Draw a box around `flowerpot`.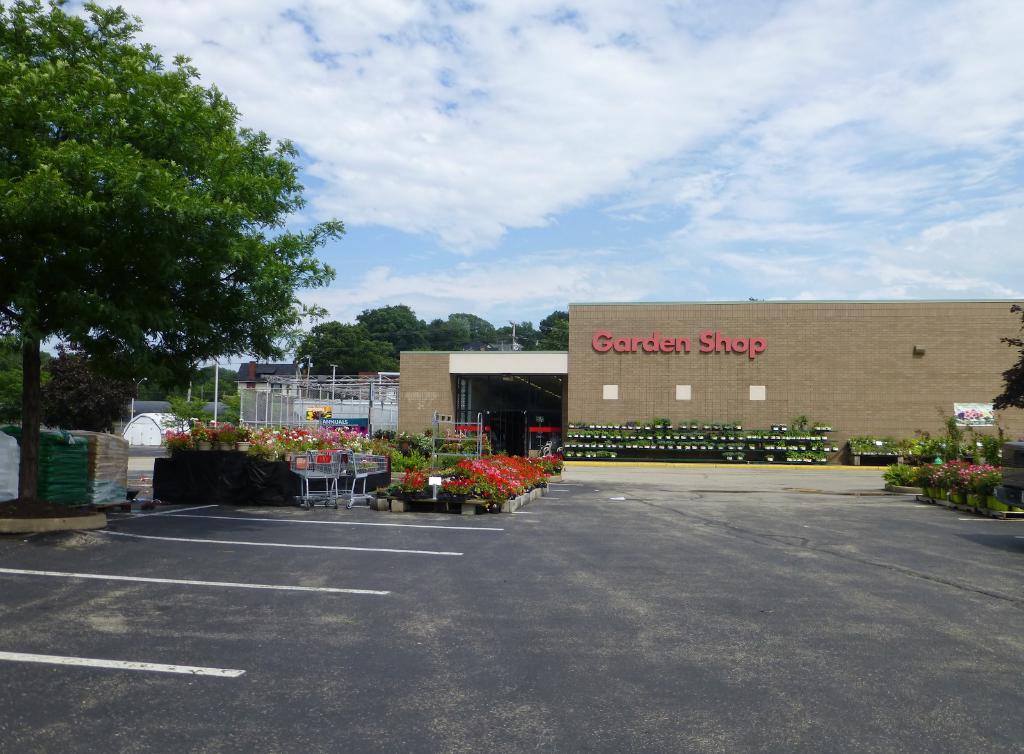
rect(264, 451, 276, 466).
